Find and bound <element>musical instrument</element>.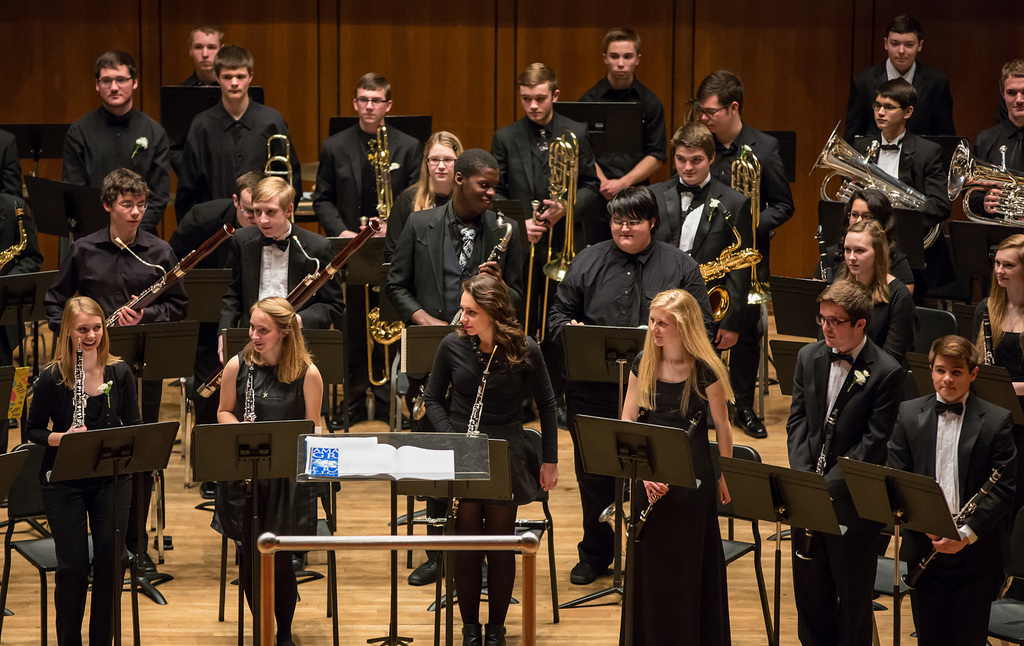
Bound: BBox(806, 223, 828, 292).
